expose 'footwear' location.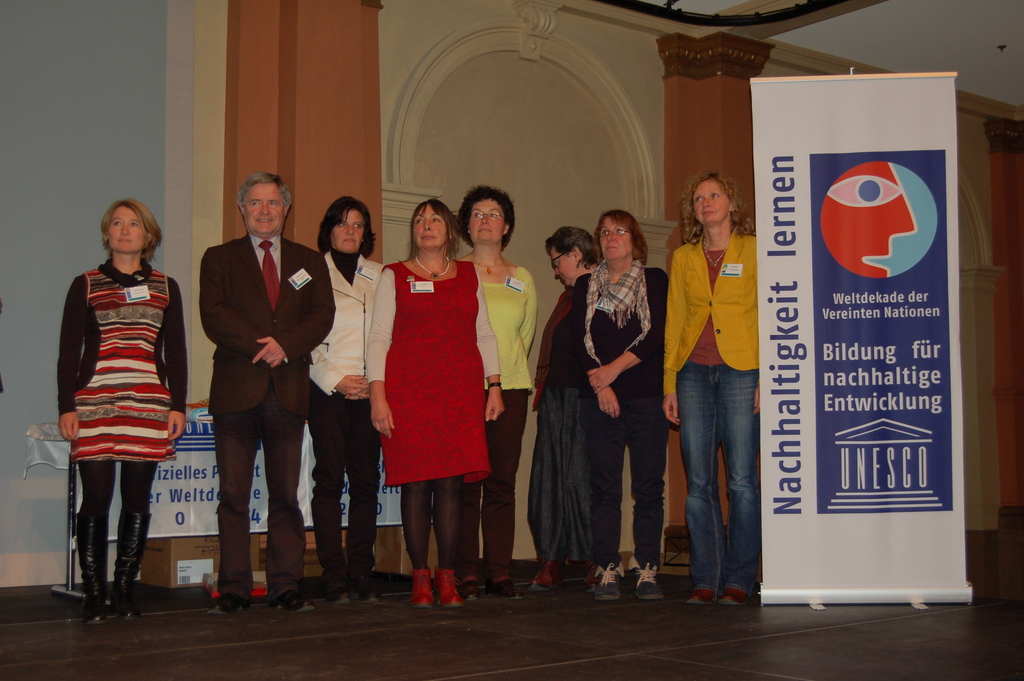
Exposed at x1=719, y1=582, x2=751, y2=609.
